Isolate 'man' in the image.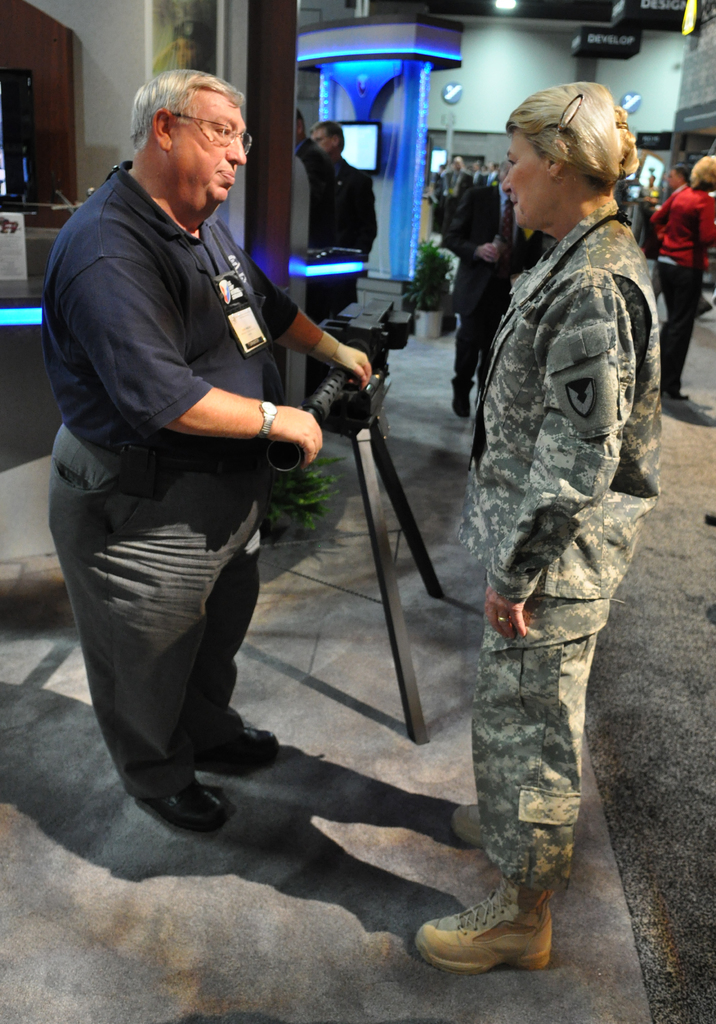
Isolated region: 46:46:326:861.
